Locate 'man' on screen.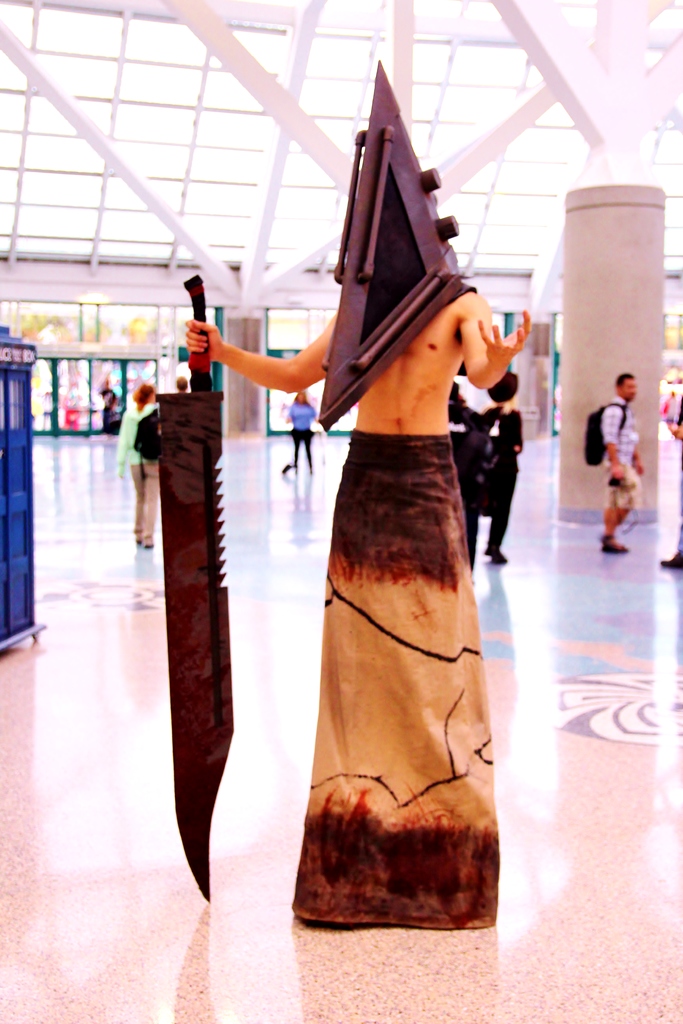
On screen at (x1=593, y1=366, x2=647, y2=557).
